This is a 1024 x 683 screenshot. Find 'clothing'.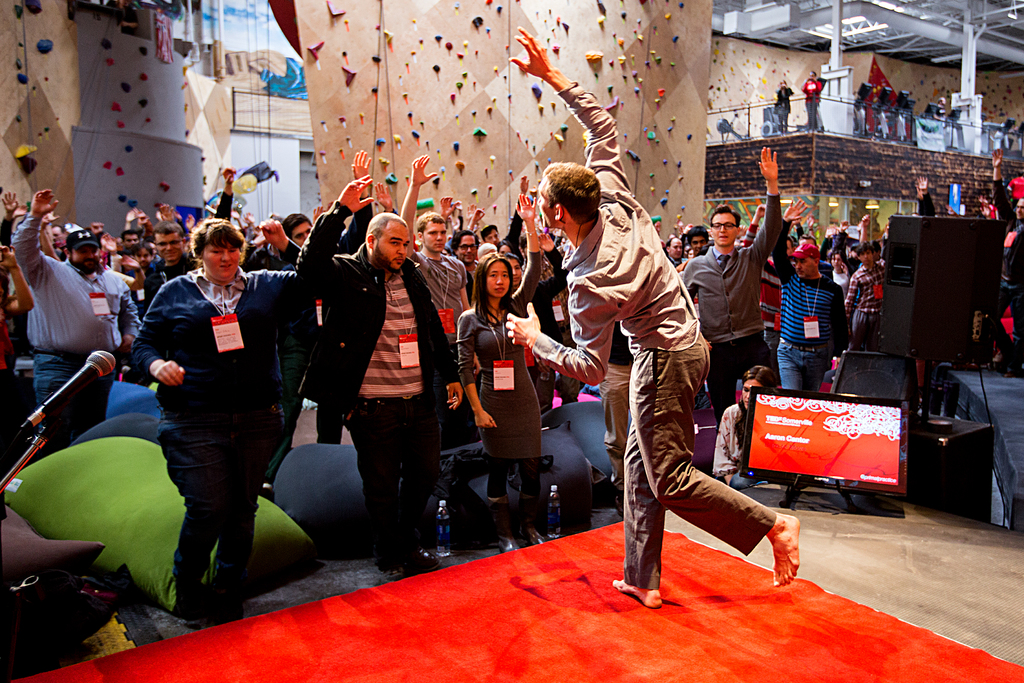
Bounding box: x1=843, y1=259, x2=887, y2=386.
